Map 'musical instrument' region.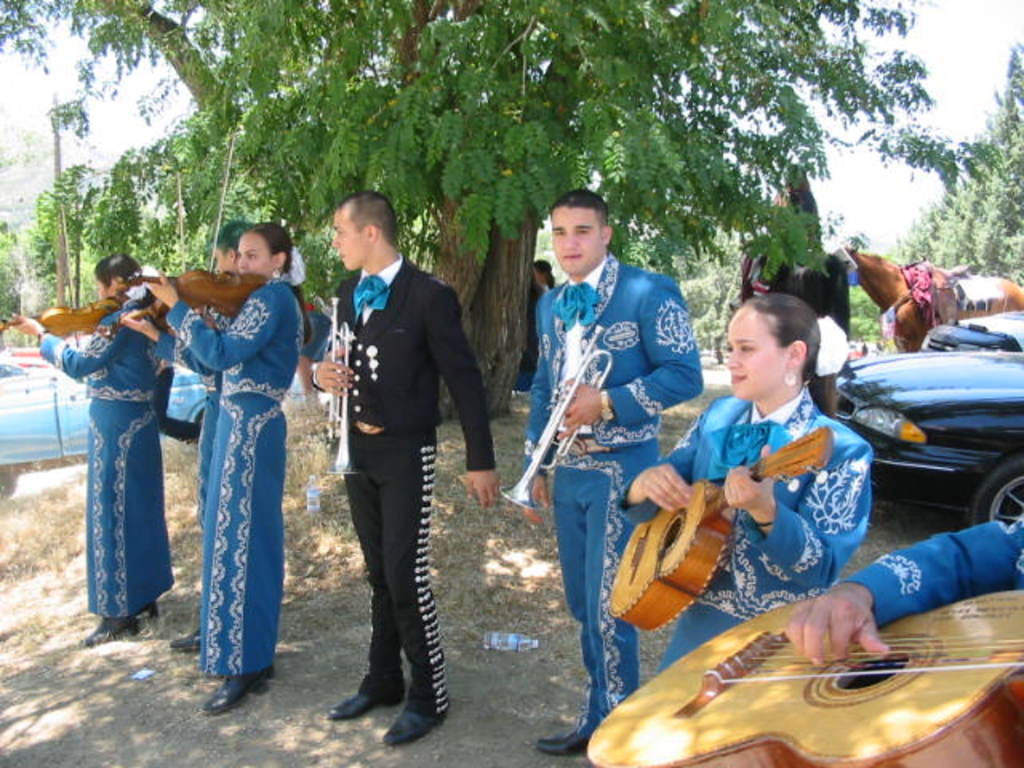
Mapped to [498, 323, 618, 509].
